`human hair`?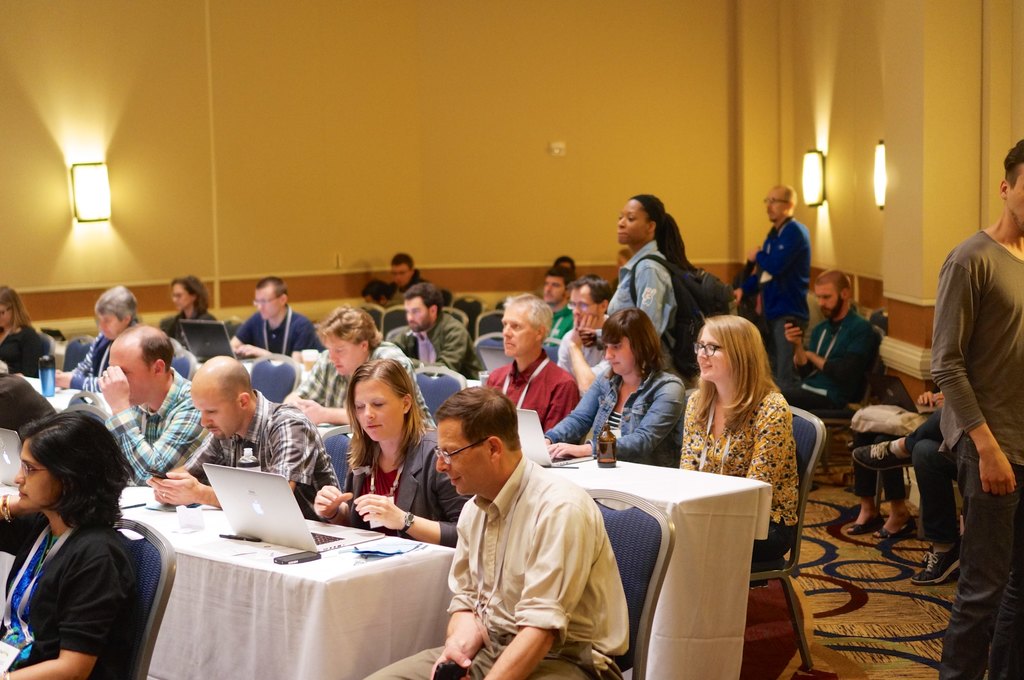
(0,285,31,333)
